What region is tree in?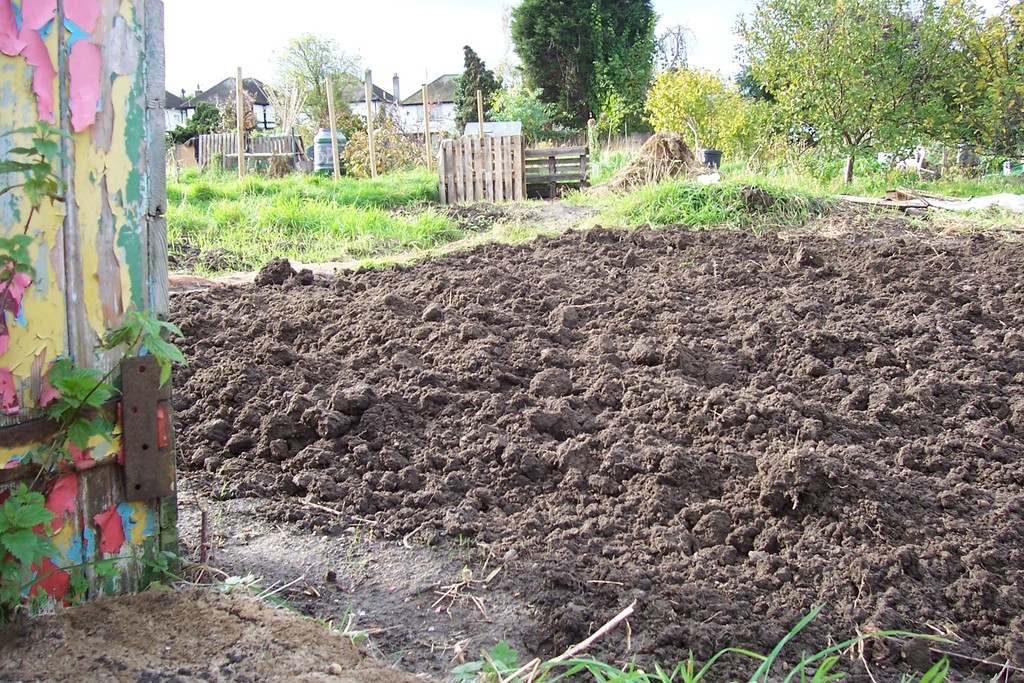
BBox(497, 0, 666, 160).
